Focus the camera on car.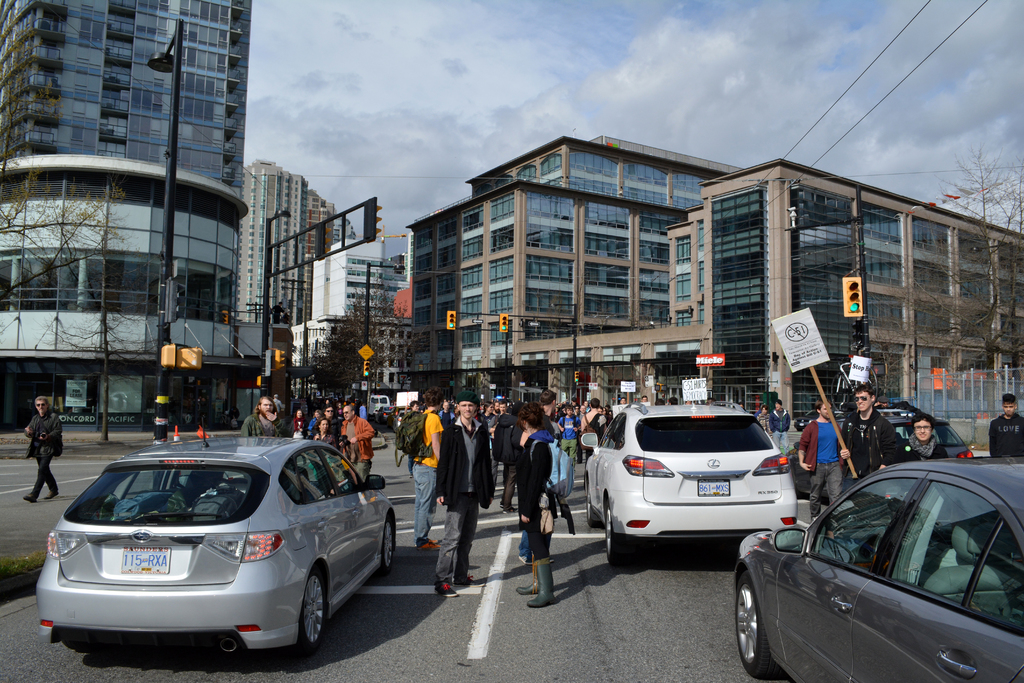
Focus region: (386,406,411,427).
